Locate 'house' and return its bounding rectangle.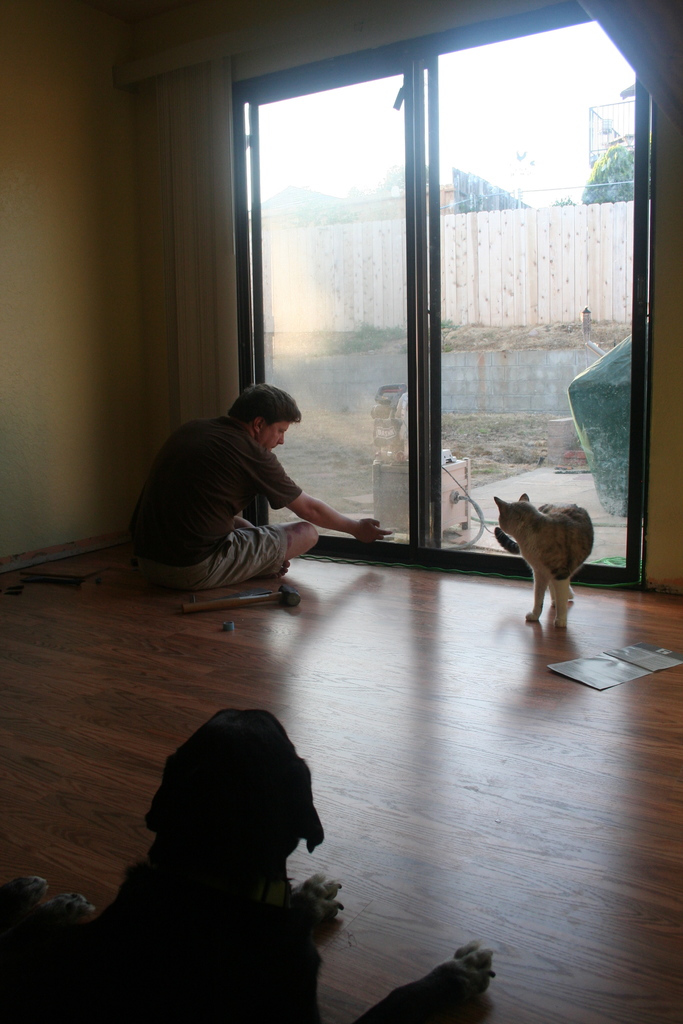
box(2, 6, 682, 1023).
